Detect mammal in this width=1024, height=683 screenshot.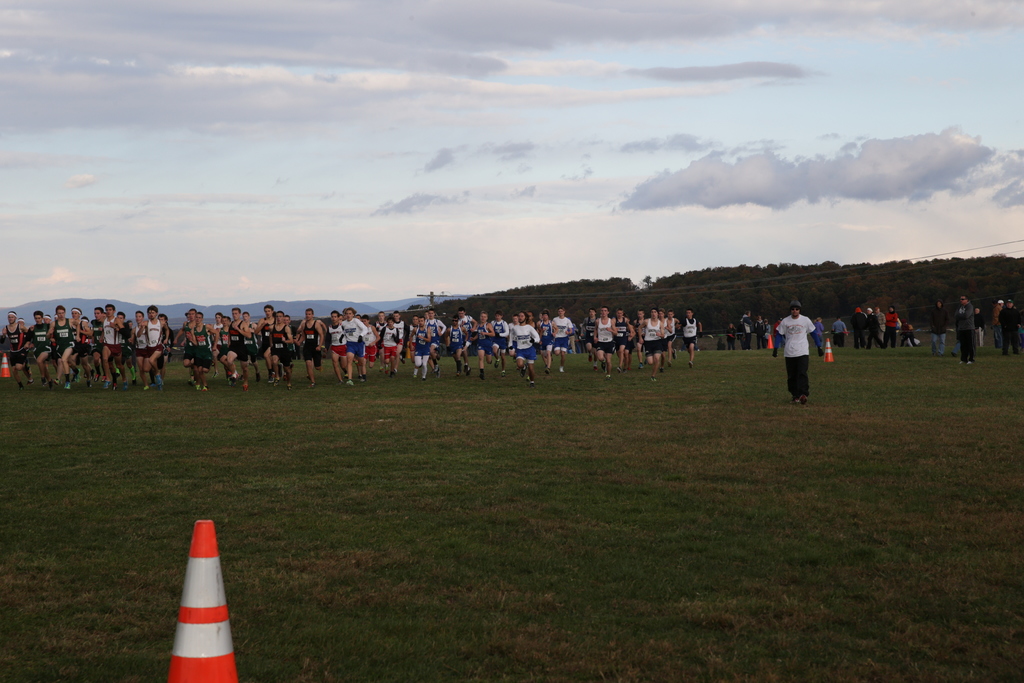
Detection: <bbox>829, 318, 847, 347</bbox>.
